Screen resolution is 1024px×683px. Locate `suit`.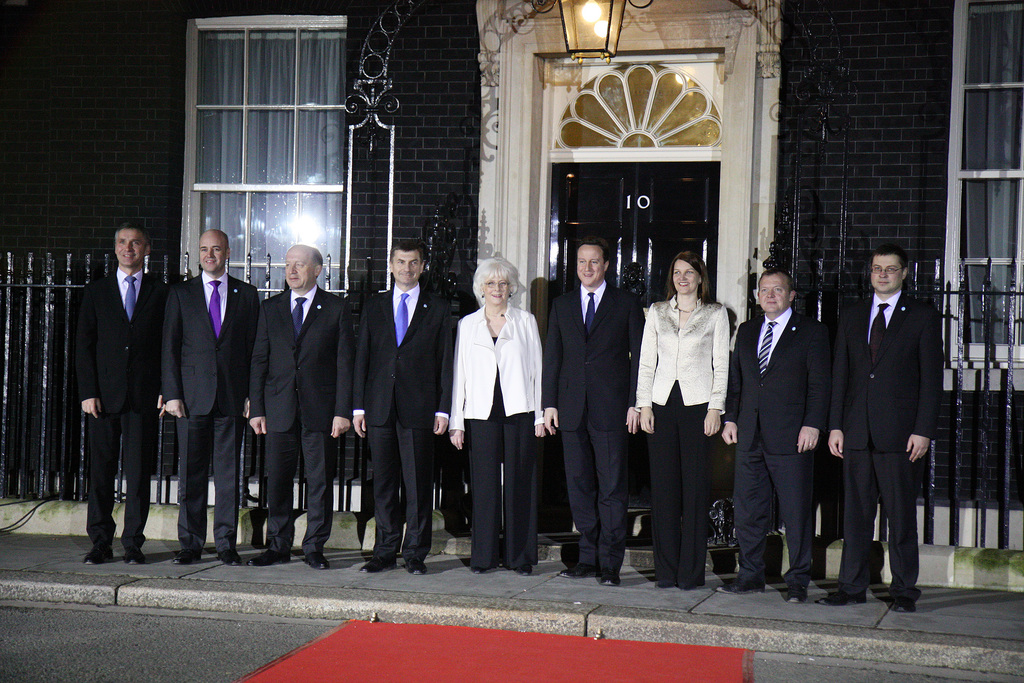
x1=357 y1=284 x2=451 y2=559.
